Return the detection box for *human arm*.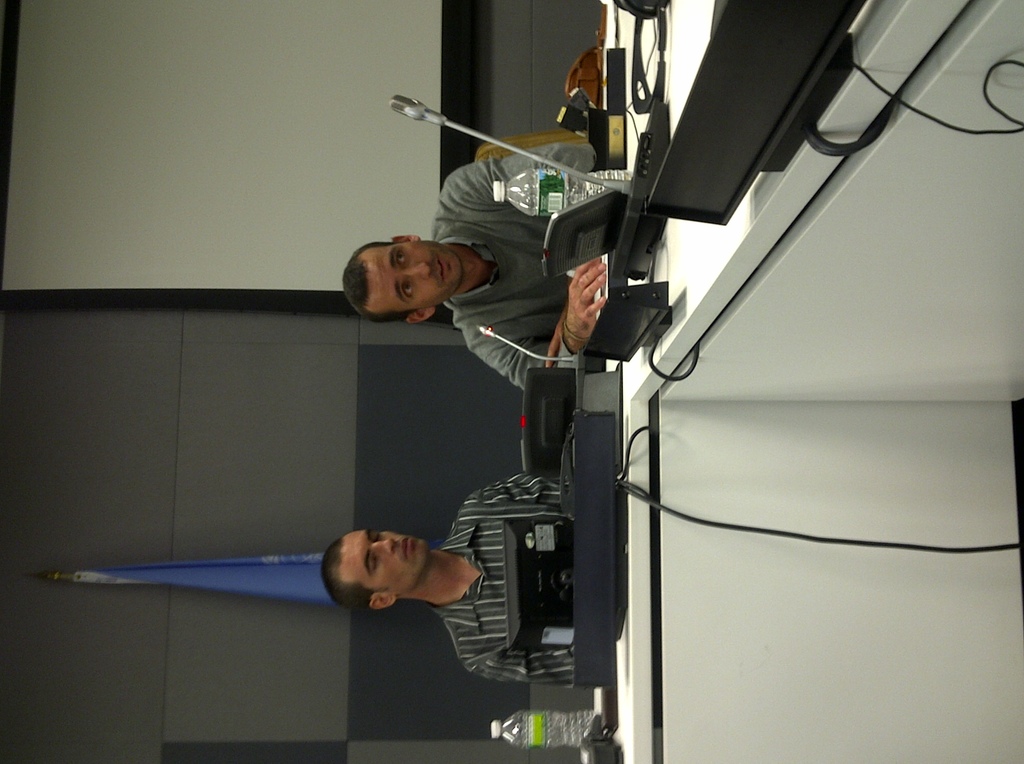
447, 143, 596, 196.
